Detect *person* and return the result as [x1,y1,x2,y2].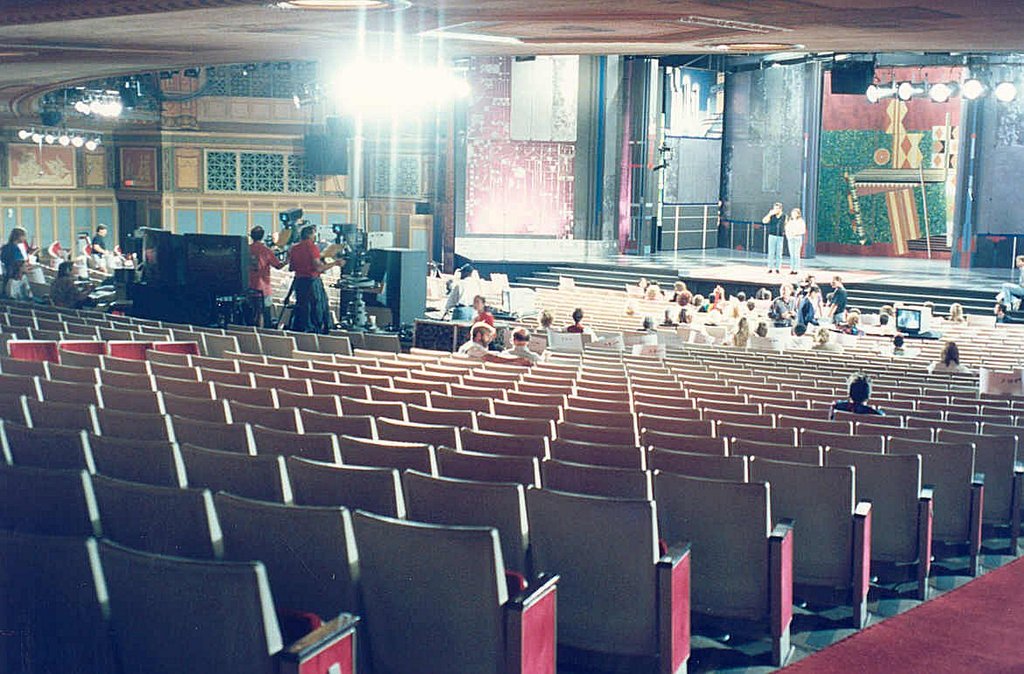
[888,330,910,355].
